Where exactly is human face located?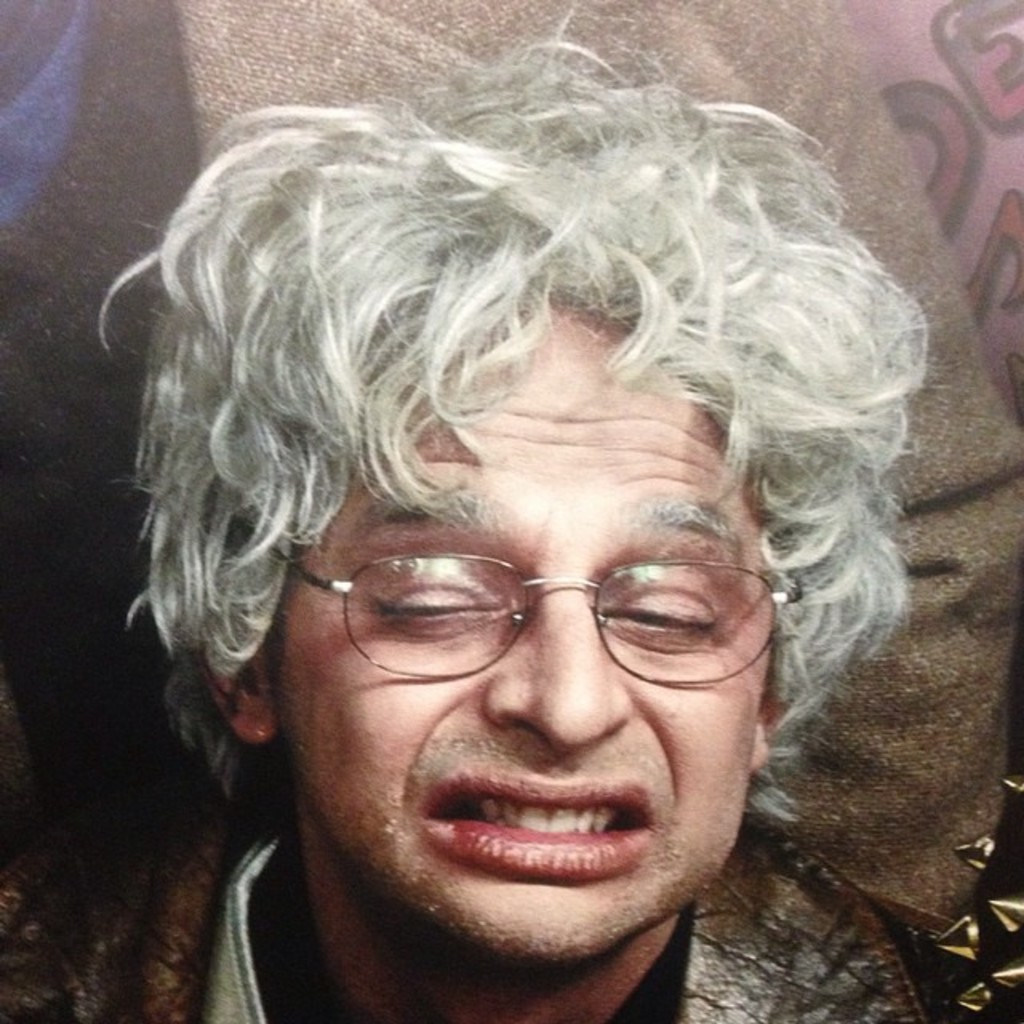
Its bounding box is 286 304 776 960.
